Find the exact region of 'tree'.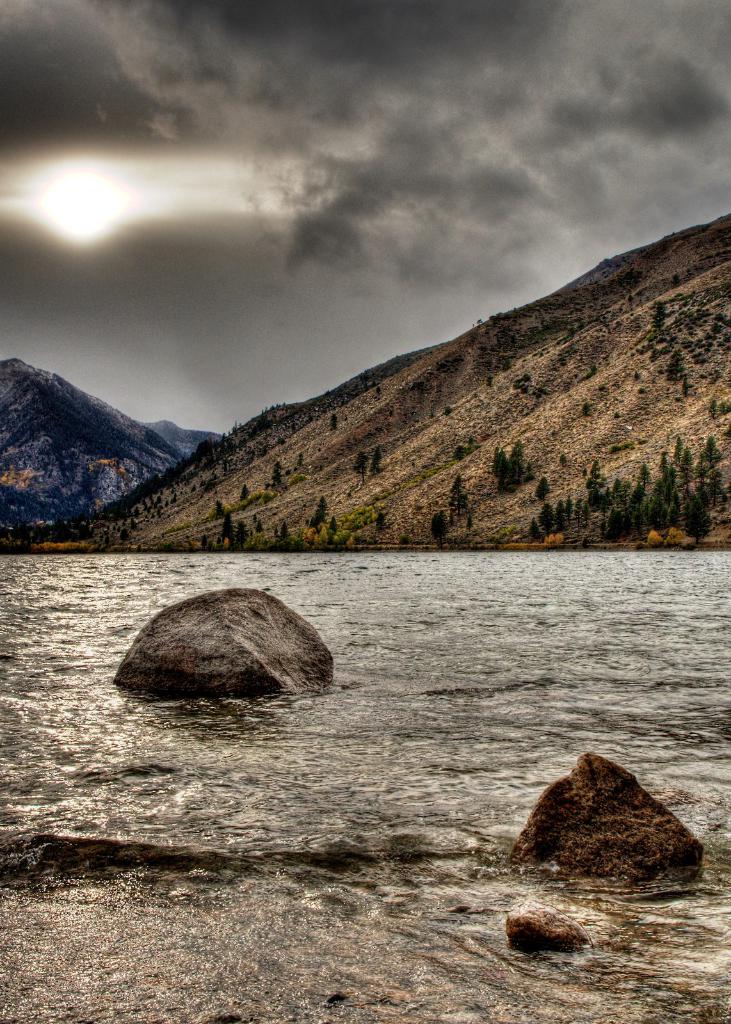
Exact region: bbox(667, 346, 690, 381).
